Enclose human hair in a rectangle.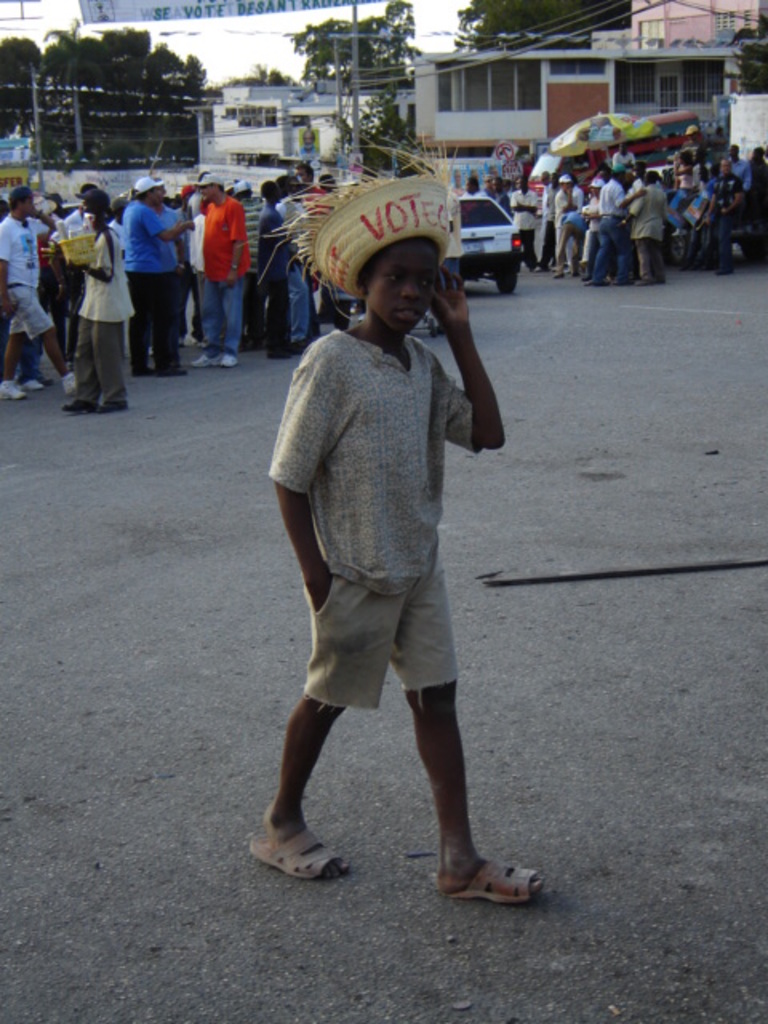
detection(131, 186, 155, 202).
